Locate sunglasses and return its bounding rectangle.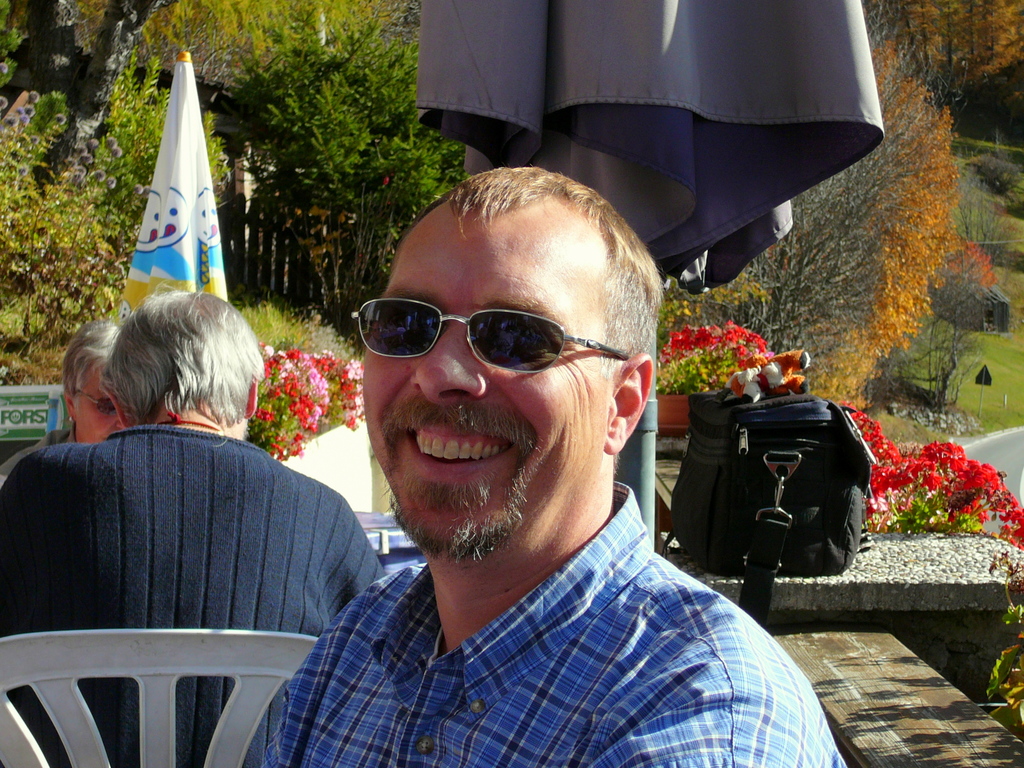
(left=70, top=388, right=117, bottom=414).
